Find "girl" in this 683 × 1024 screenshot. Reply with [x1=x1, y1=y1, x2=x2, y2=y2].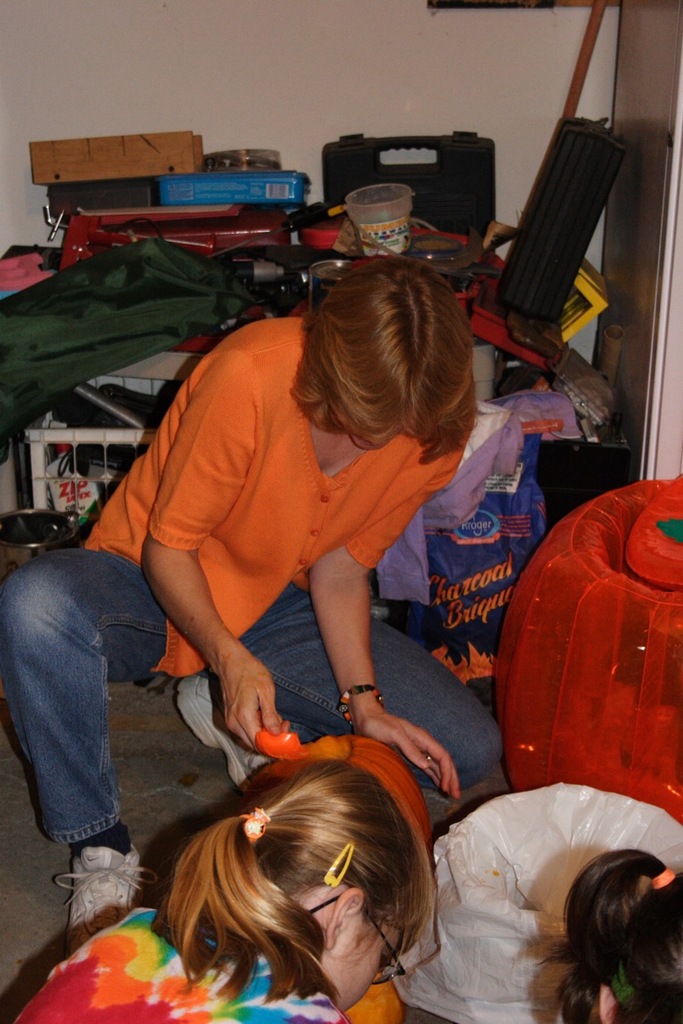
[x1=10, y1=753, x2=433, y2=1023].
